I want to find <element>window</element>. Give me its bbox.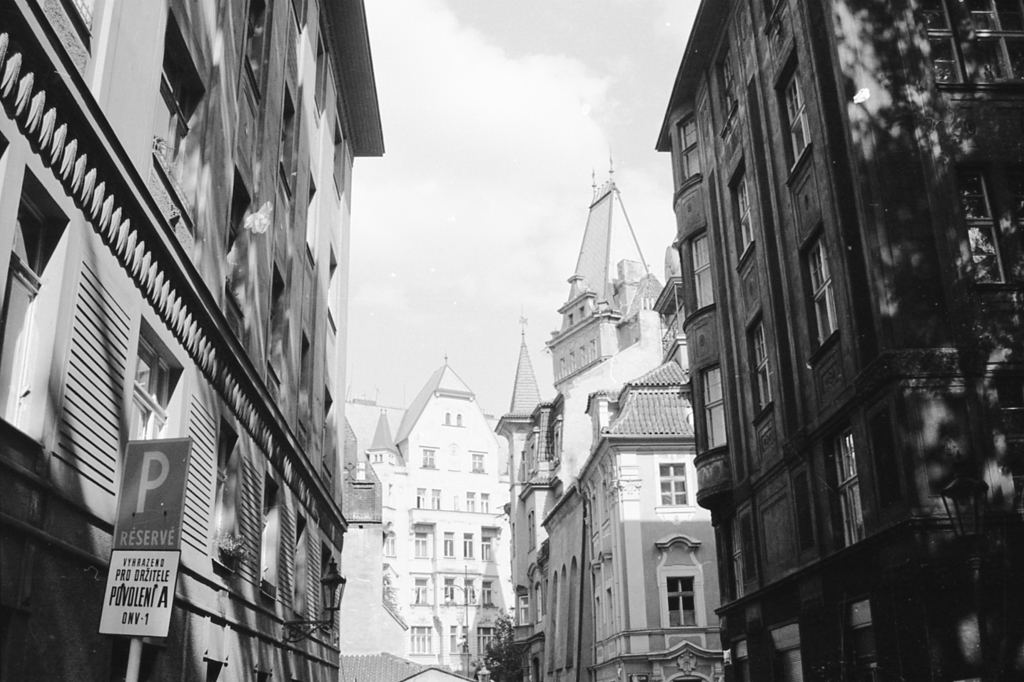
detection(412, 482, 431, 512).
